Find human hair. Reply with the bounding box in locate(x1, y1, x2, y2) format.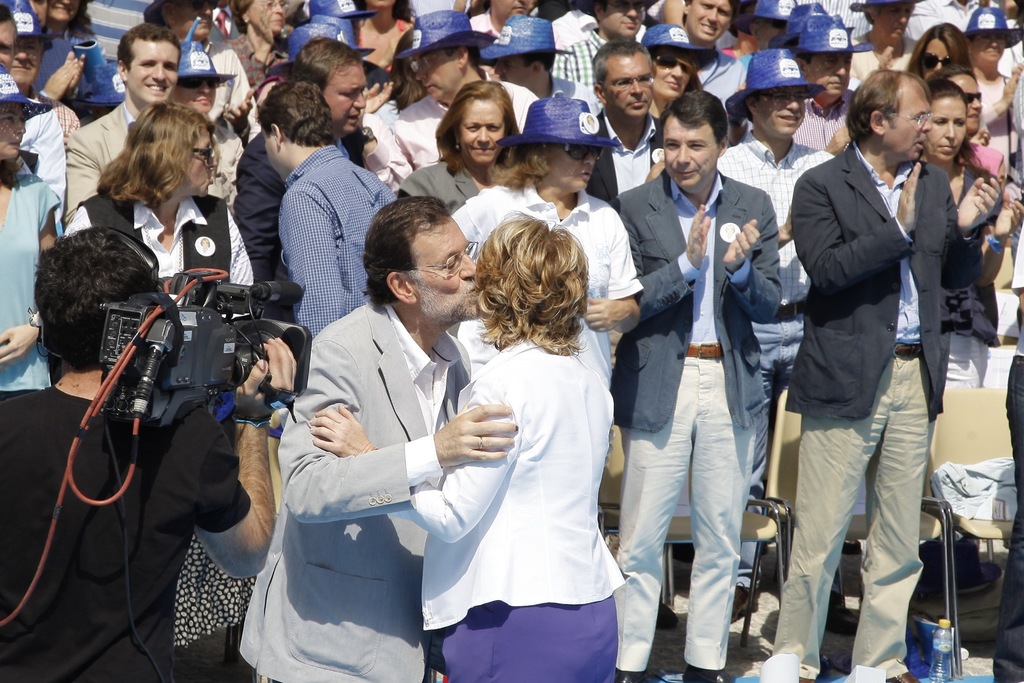
locate(476, 210, 589, 356).
